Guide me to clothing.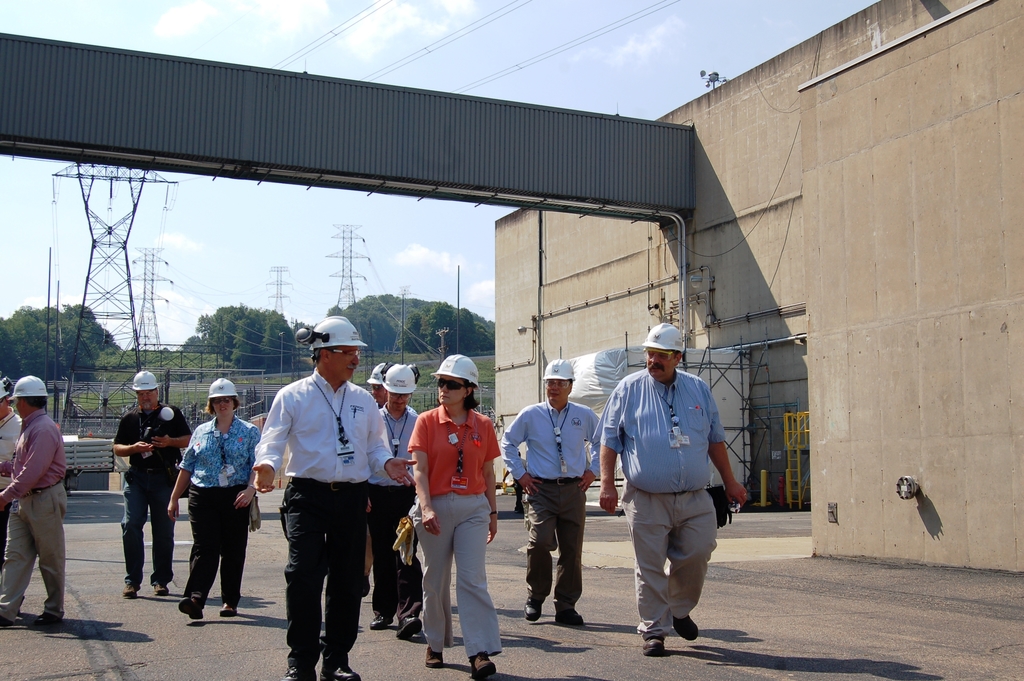
Guidance: pyautogui.locateOnScreen(180, 409, 260, 611).
